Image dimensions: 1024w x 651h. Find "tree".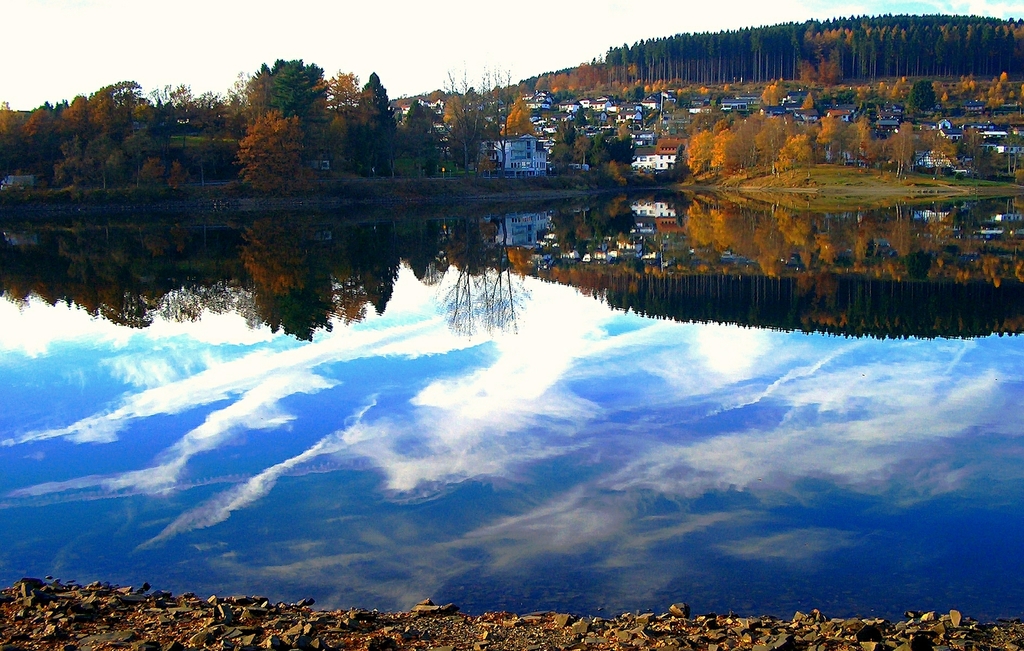
bbox(589, 126, 634, 163).
